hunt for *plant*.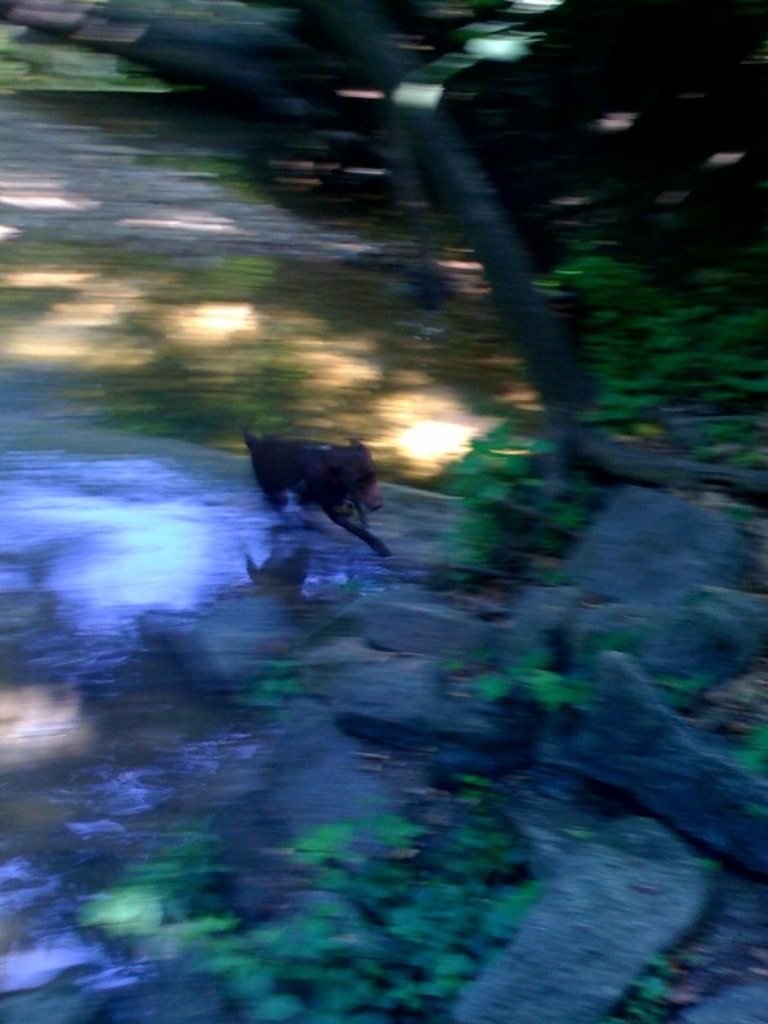
Hunted down at {"x1": 631, "y1": 957, "x2": 677, "y2": 1023}.
